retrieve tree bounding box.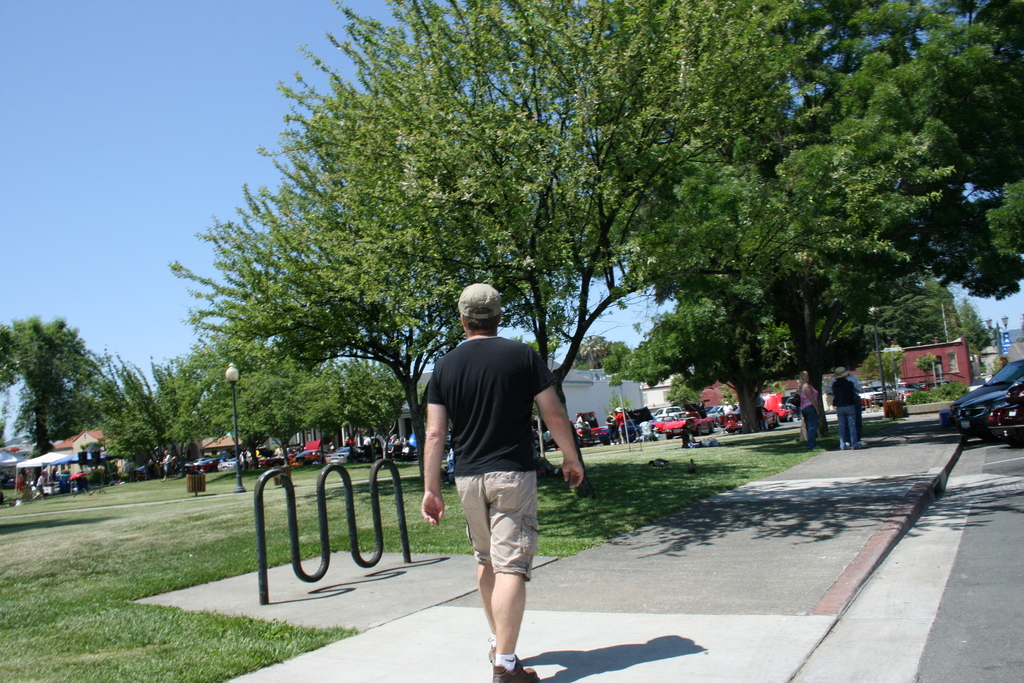
Bounding box: 0,315,168,483.
